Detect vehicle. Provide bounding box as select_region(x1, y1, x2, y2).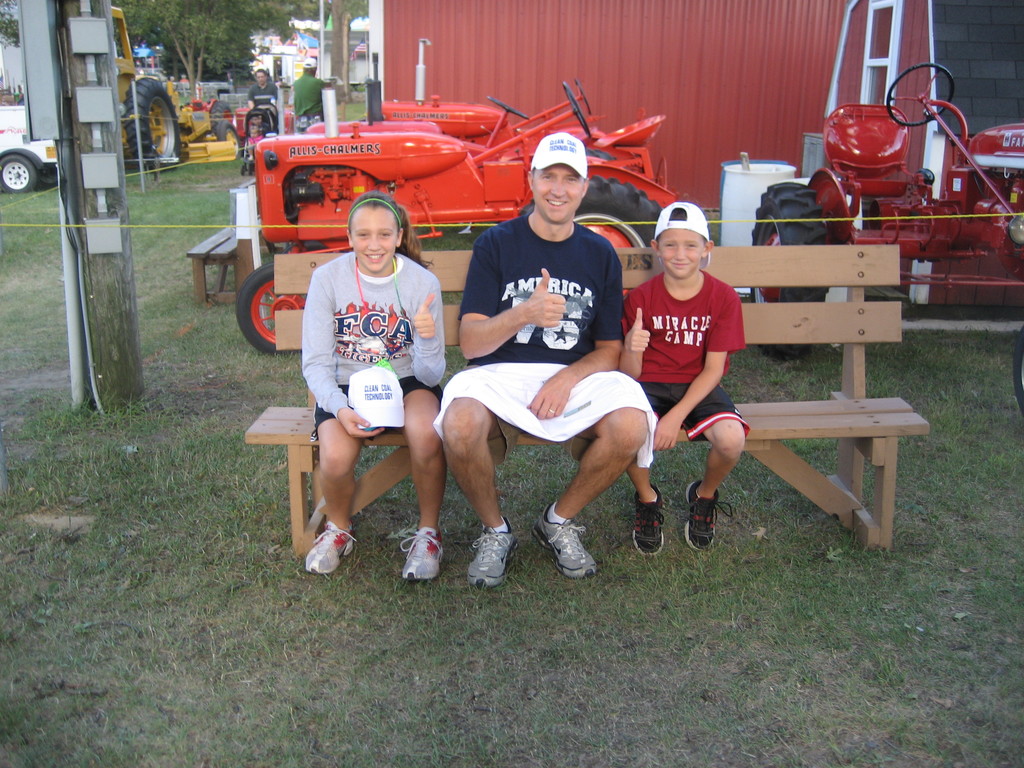
select_region(0, 0, 118, 195).
